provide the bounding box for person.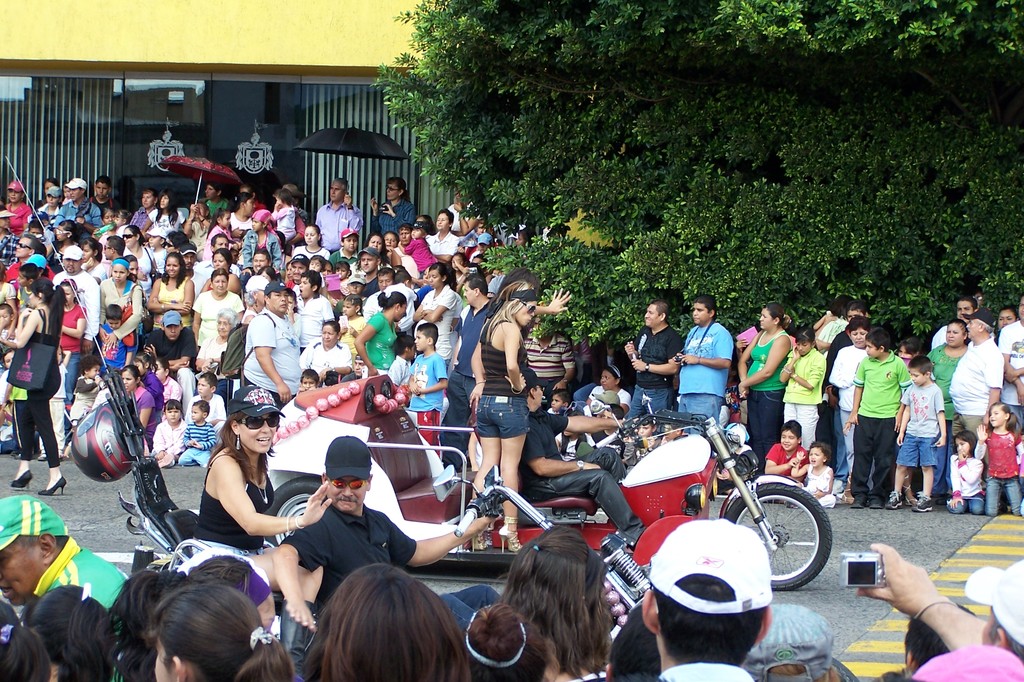
x1=54, y1=174, x2=99, y2=227.
